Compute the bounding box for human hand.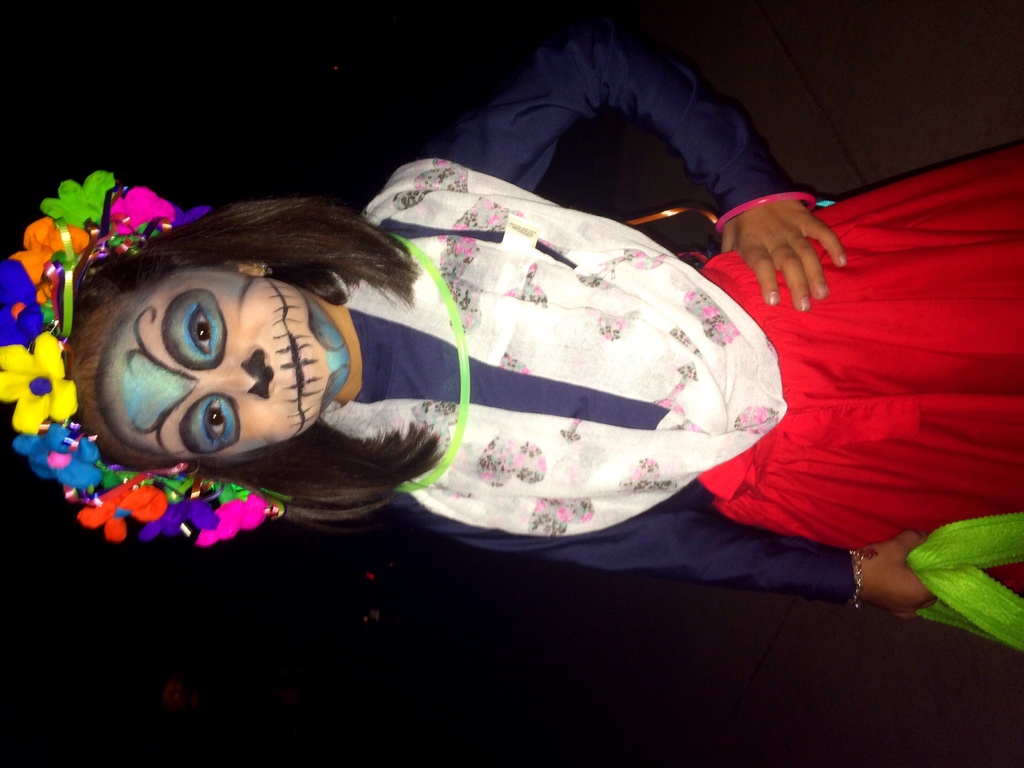
BBox(854, 525, 938, 623).
